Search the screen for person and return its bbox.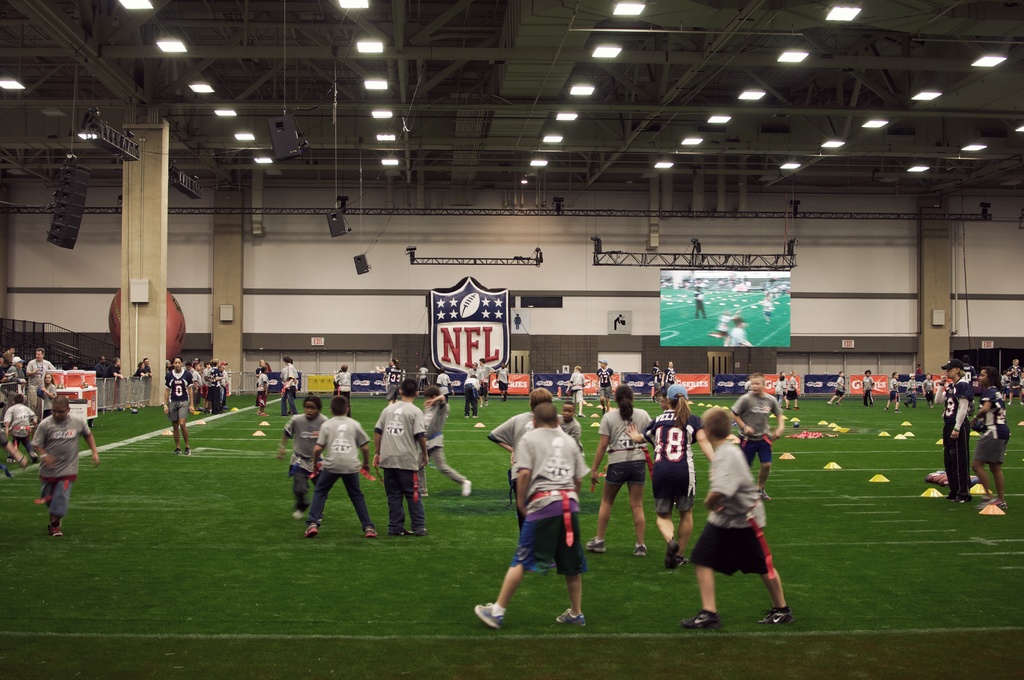
Found: <region>885, 371, 902, 412</region>.
